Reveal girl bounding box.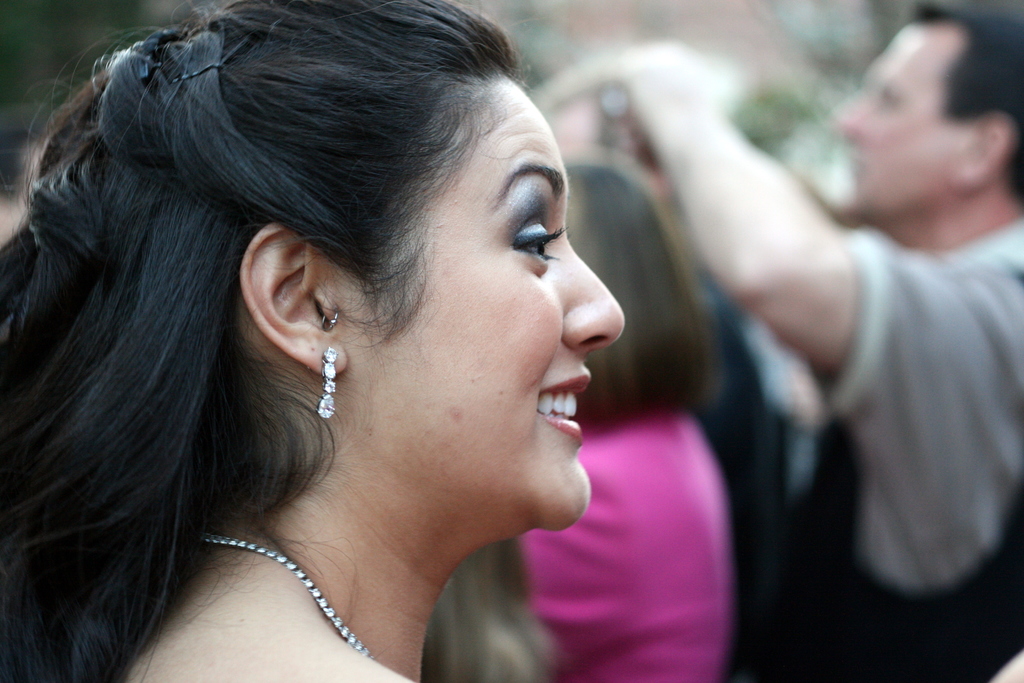
Revealed: 508:161:744:682.
